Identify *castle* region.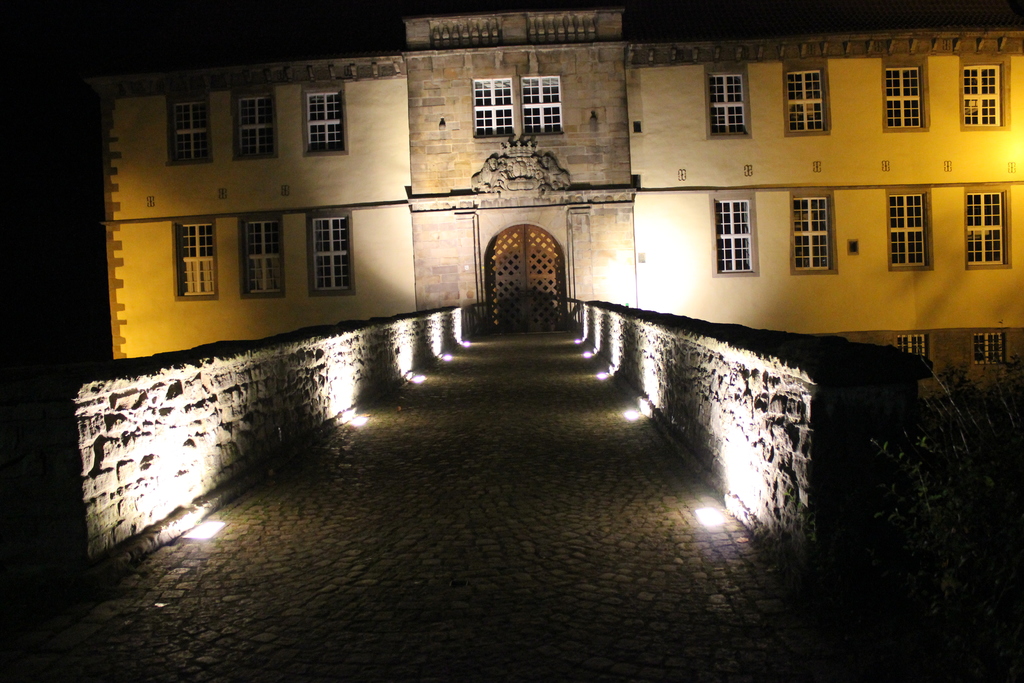
Region: [73, 6, 1023, 594].
